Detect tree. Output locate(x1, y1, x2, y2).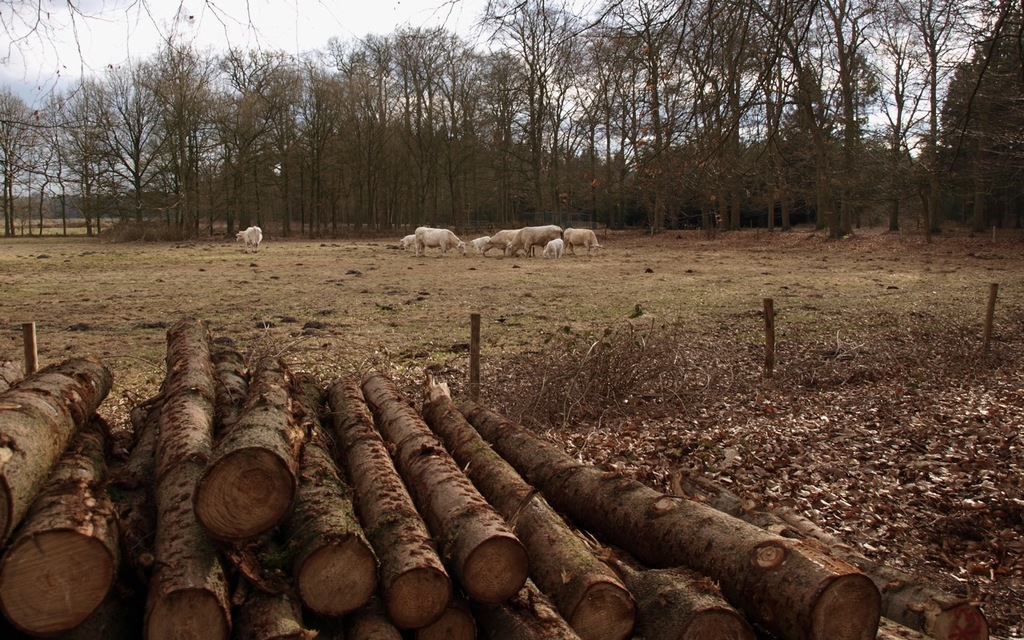
locate(0, 60, 62, 240).
